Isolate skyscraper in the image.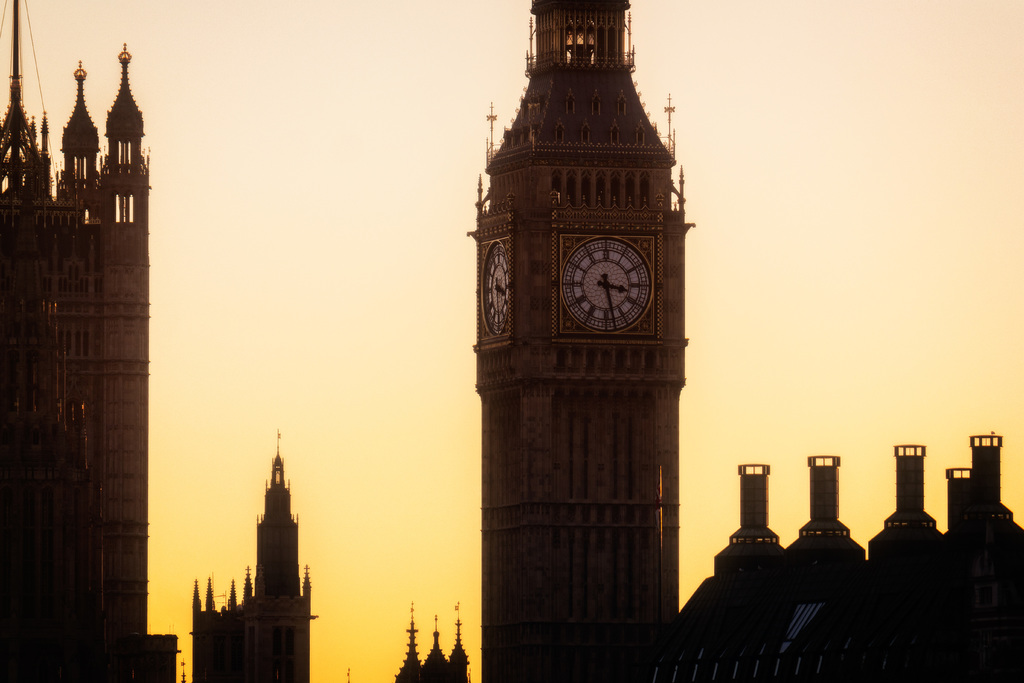
Isolated region: <region>185, 431, 323, 682</region>.
